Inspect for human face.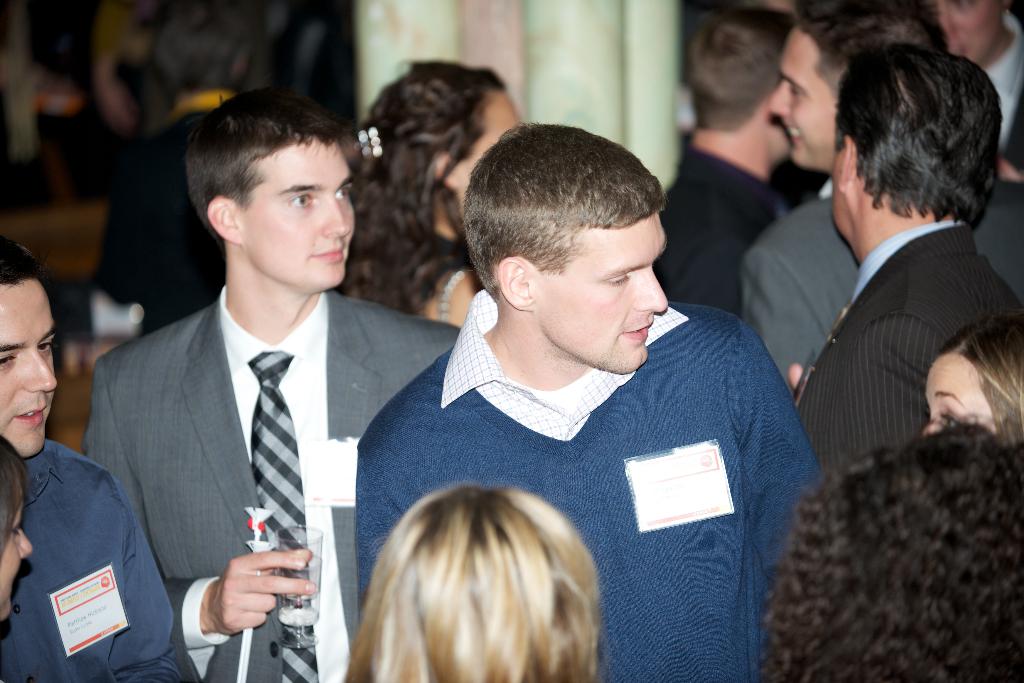
Inspection: box(922, 0, 1004, 65).
